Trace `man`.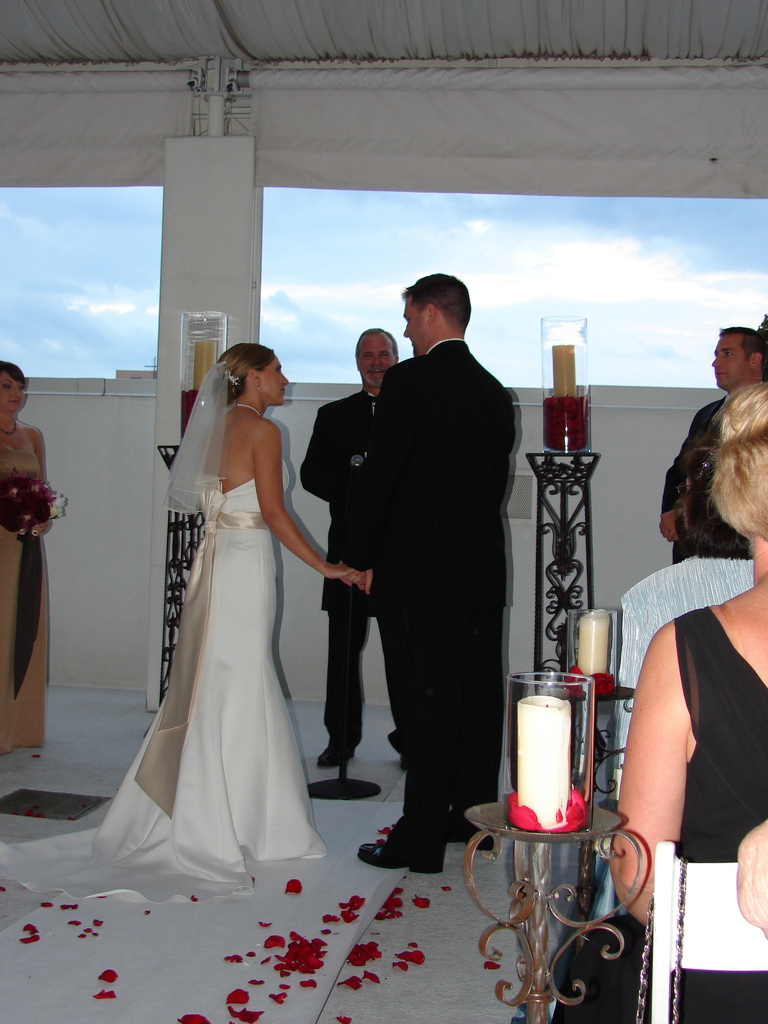
Traced to 653,321,767,564.
